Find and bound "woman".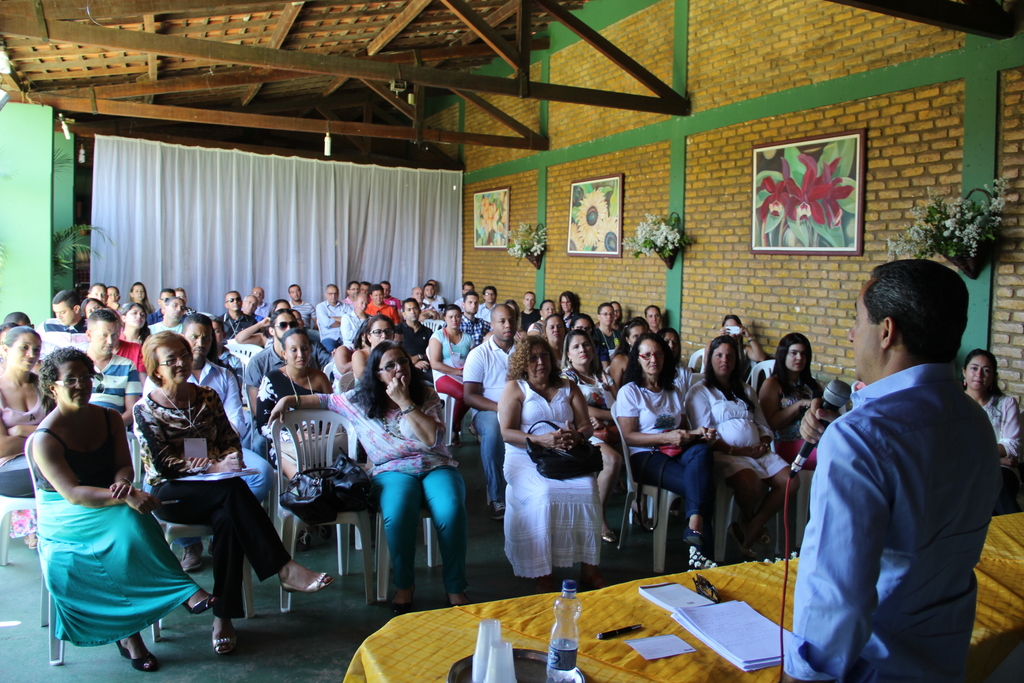
Bound: select_region(507, 335, 612, 583).
